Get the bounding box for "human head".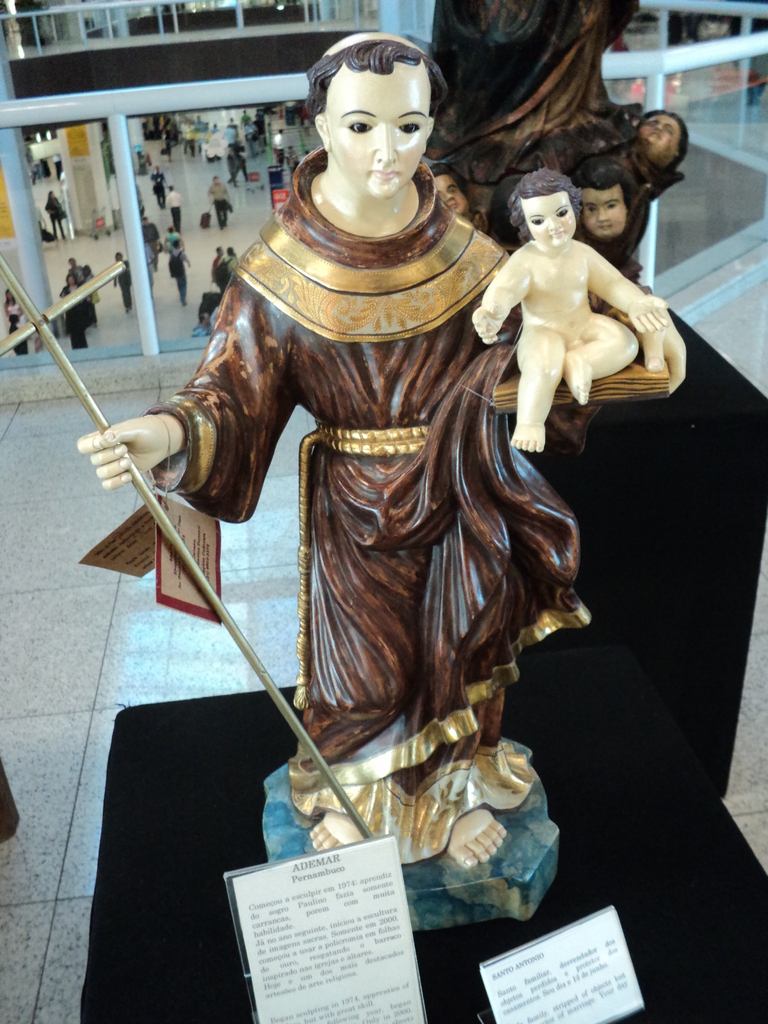
<bbox>303, 31, 449, 202</bbox>.
